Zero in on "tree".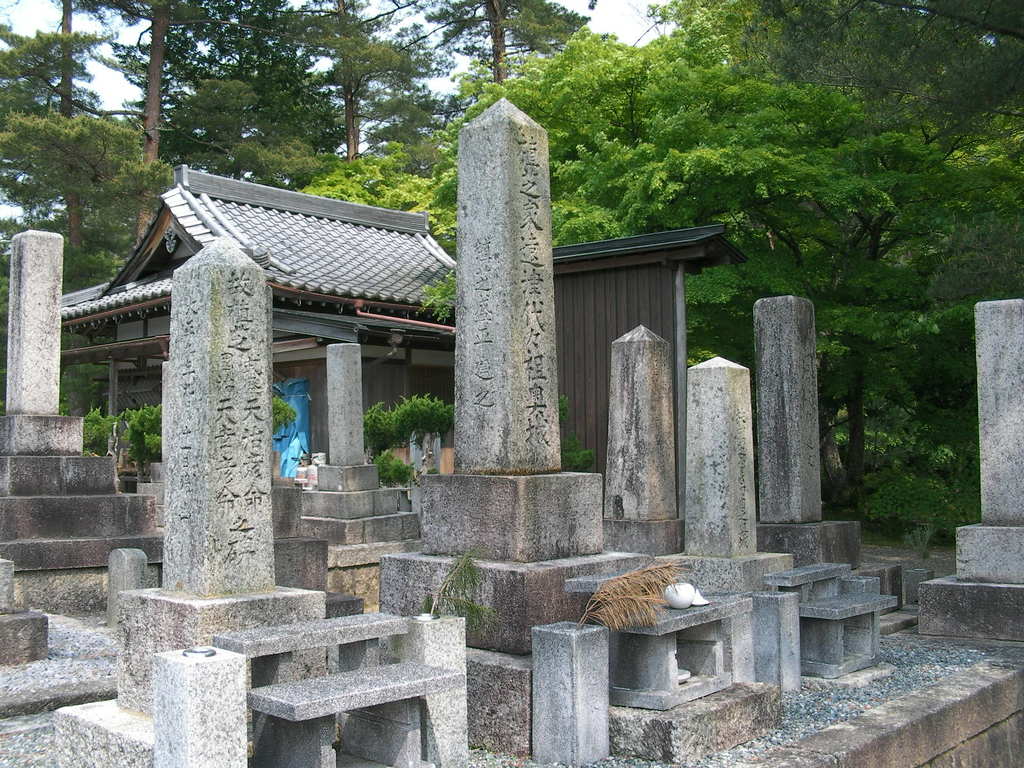
Zeroed in: [left=177, top=0, right=354, bottom=182].
